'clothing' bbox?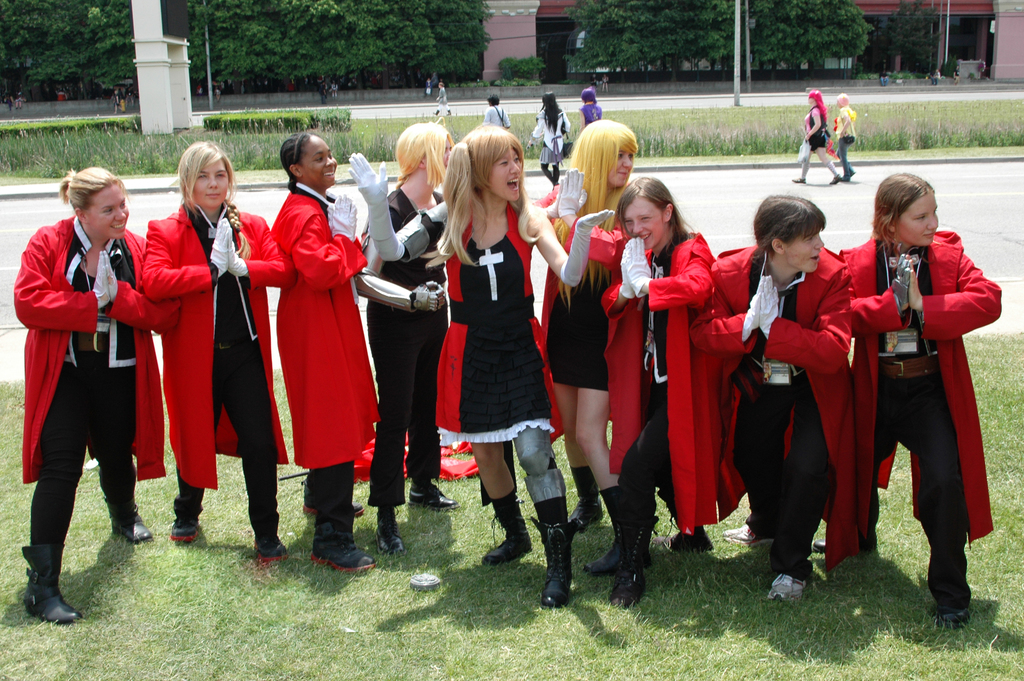
(797, 103, 828, 186)
